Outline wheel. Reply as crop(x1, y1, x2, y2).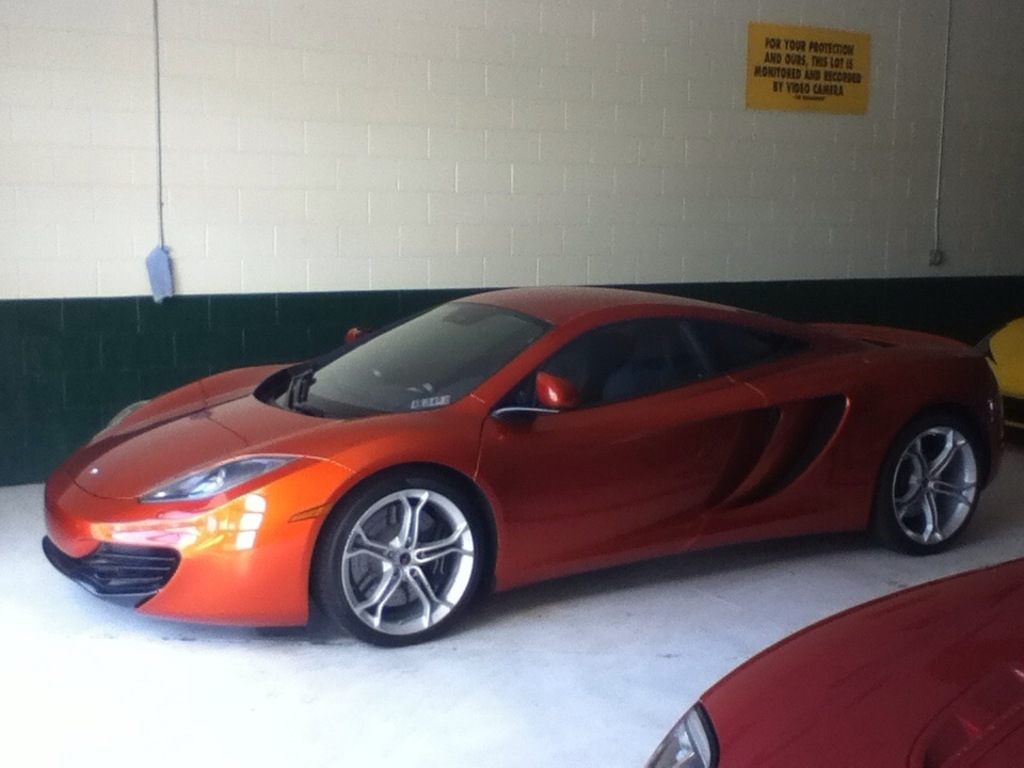
crop(882, 425, 982, 555).
